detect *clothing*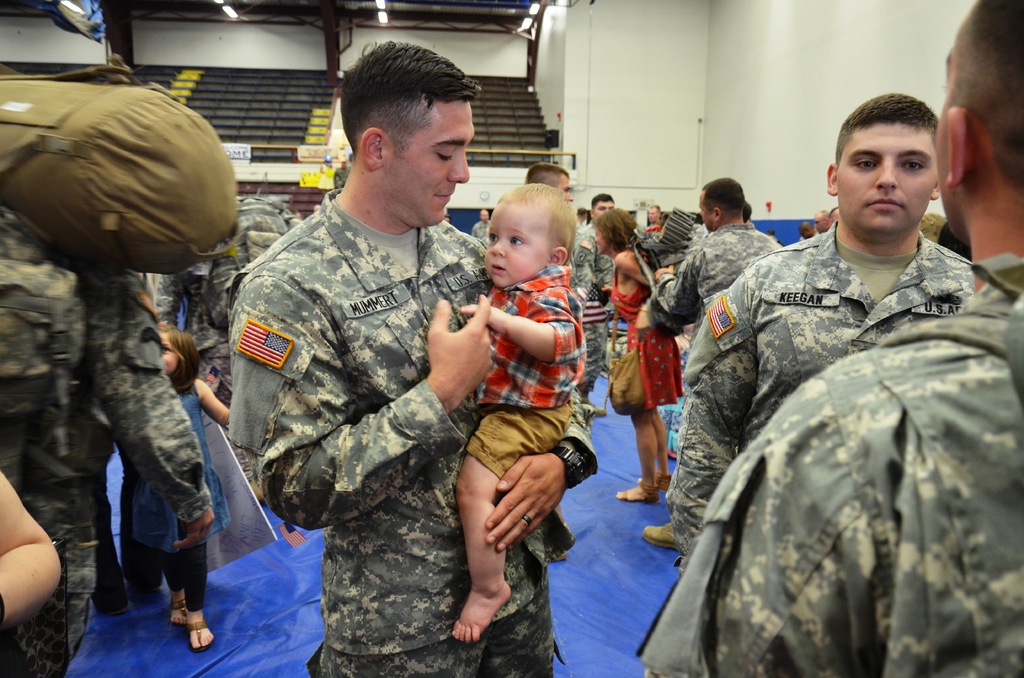
select_region(651, 222, 770, 313)
